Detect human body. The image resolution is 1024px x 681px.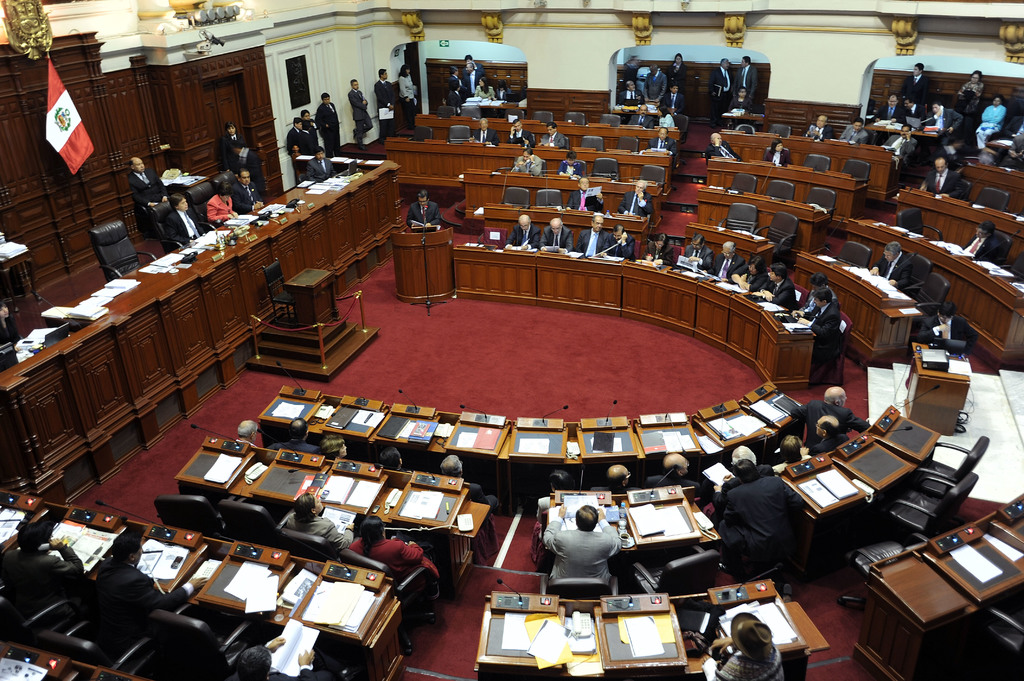
bbox(308, 159, 335, 182).
